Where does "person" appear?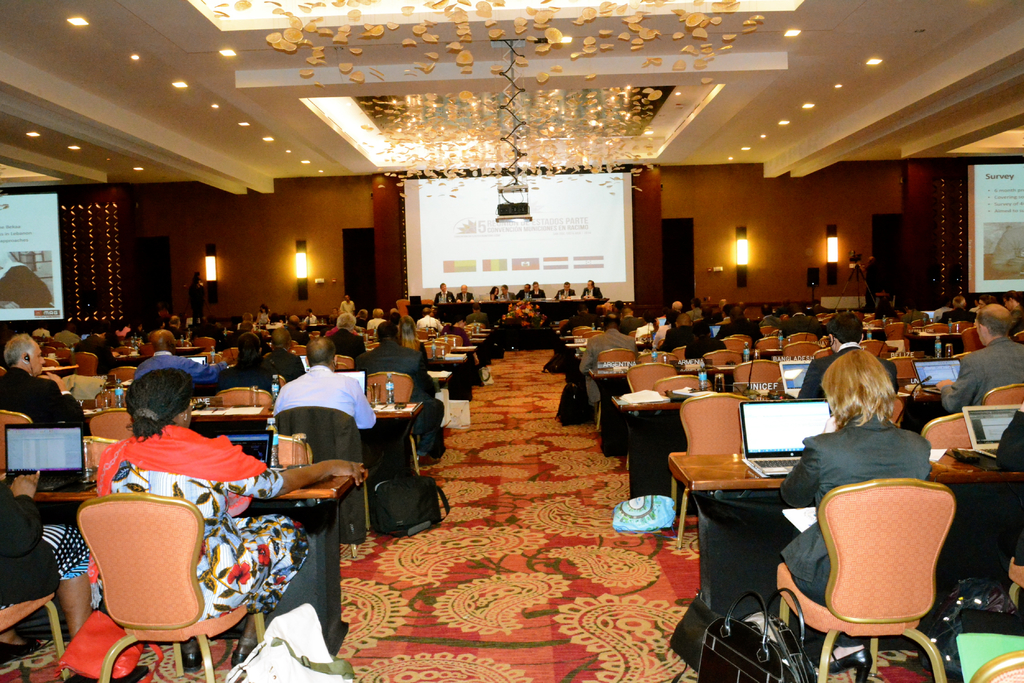
Appears at (left=796, top=310, right=893, bottom=399).
